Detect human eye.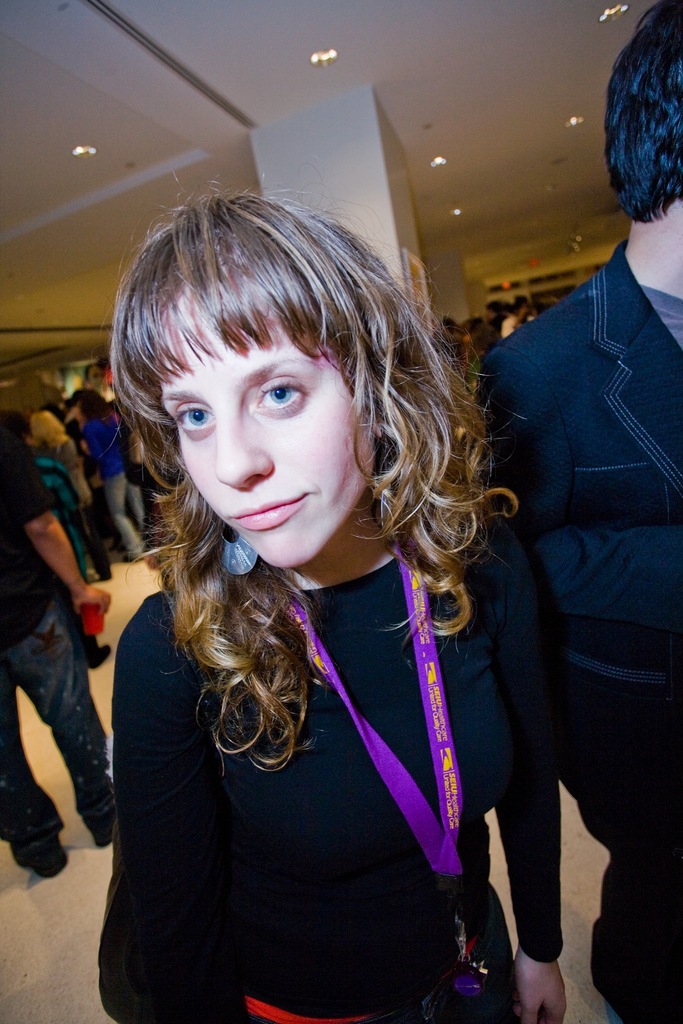
Detected at bbox=(172, 402, 211, 442).
